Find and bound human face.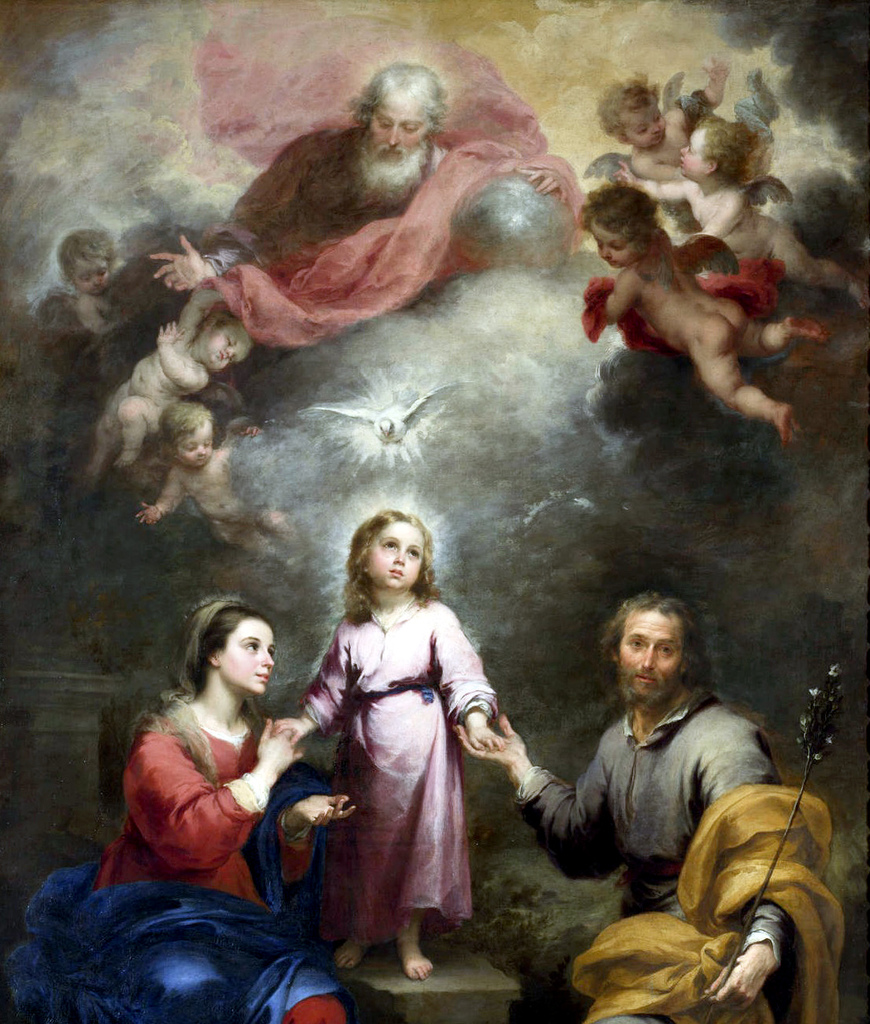
Bound: box=[201, 318, 241, 371].
